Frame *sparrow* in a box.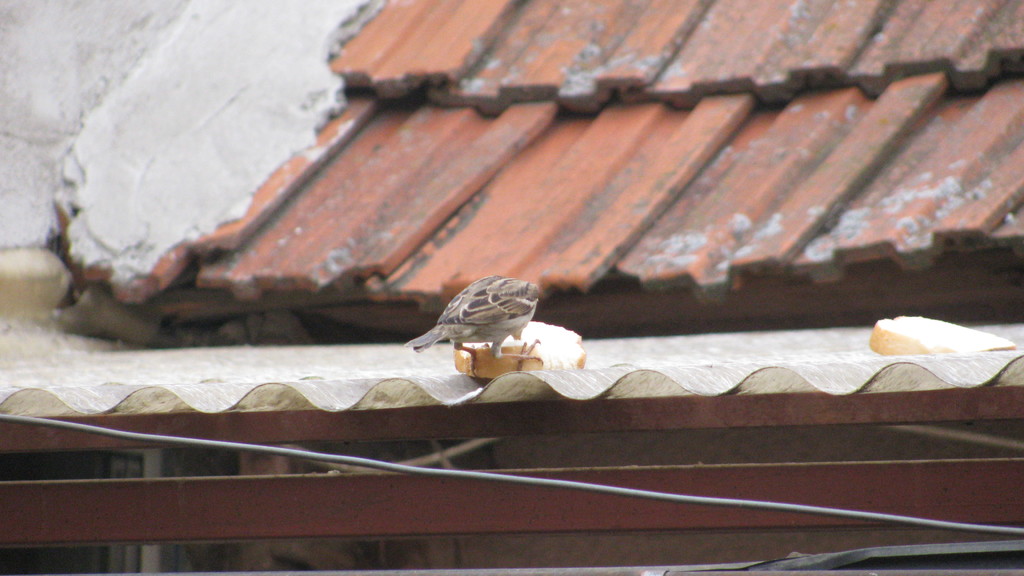
bbox=(404, 276, 540, 372).
